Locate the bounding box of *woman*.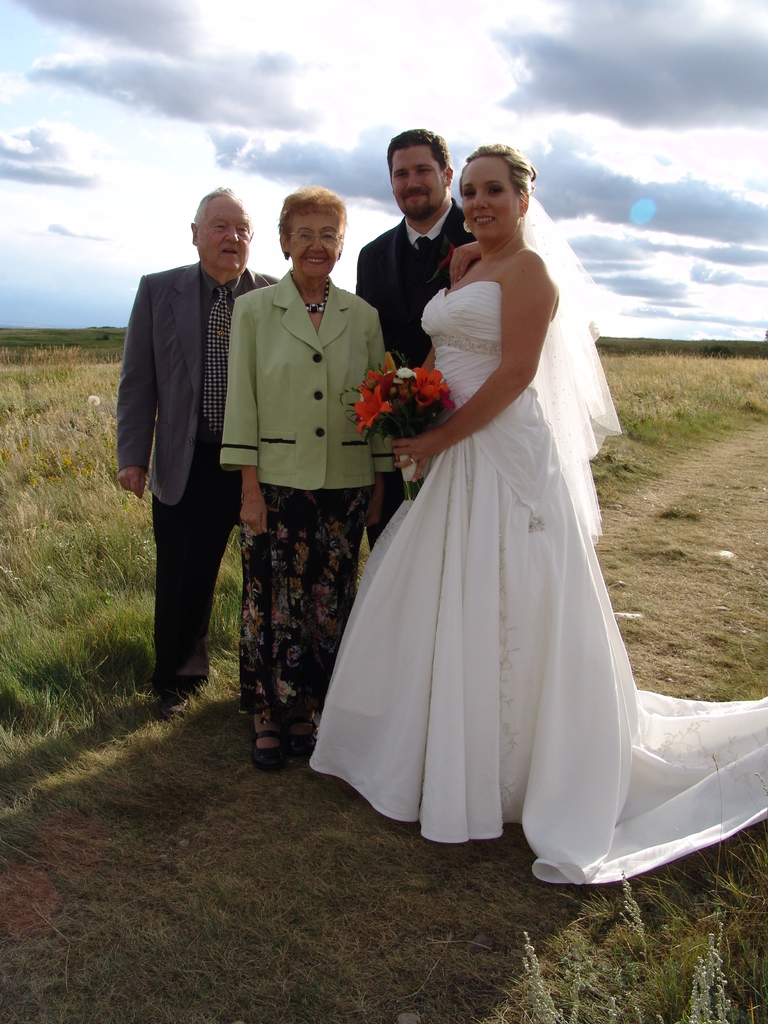
Bounding box: bbox(212, 186, 394, 767).
